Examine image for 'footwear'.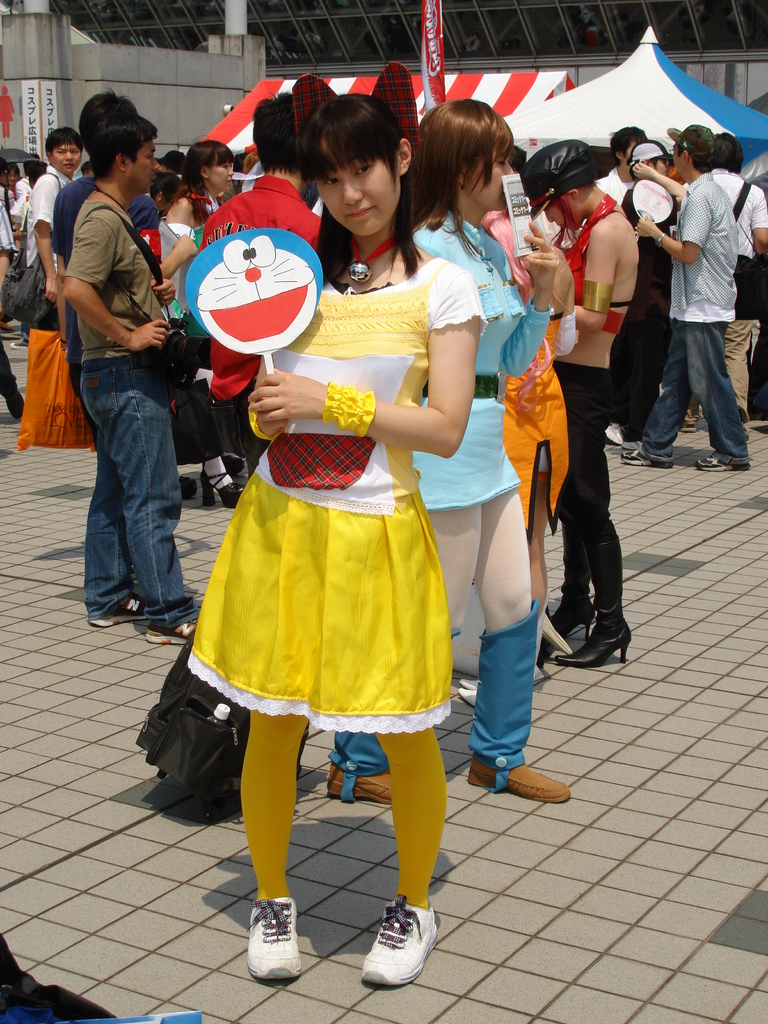
Examination result: rect(559, 625, 630, 671).
